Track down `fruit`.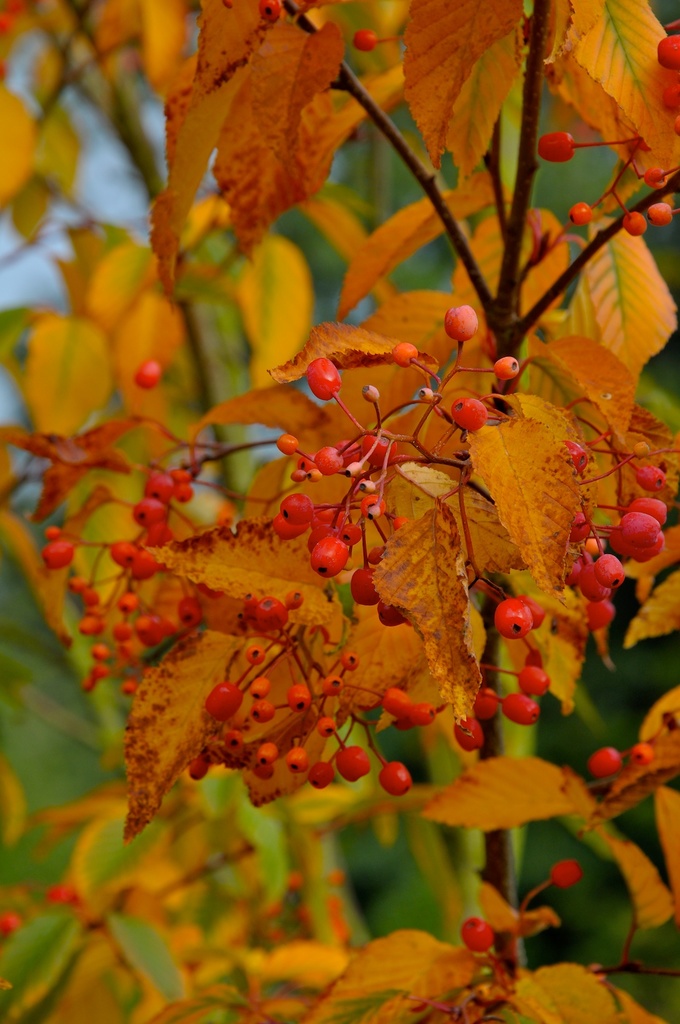
Tracked to <bbox>516, 662, 554, 696</bbox>.
